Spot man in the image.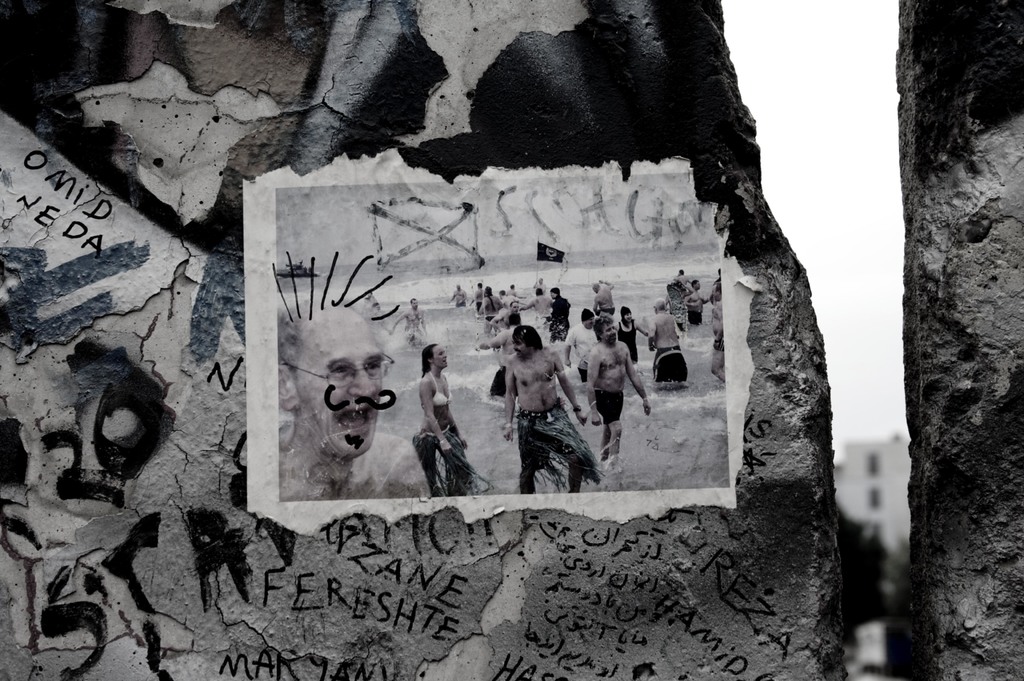
man found at 525,285,548,325.
